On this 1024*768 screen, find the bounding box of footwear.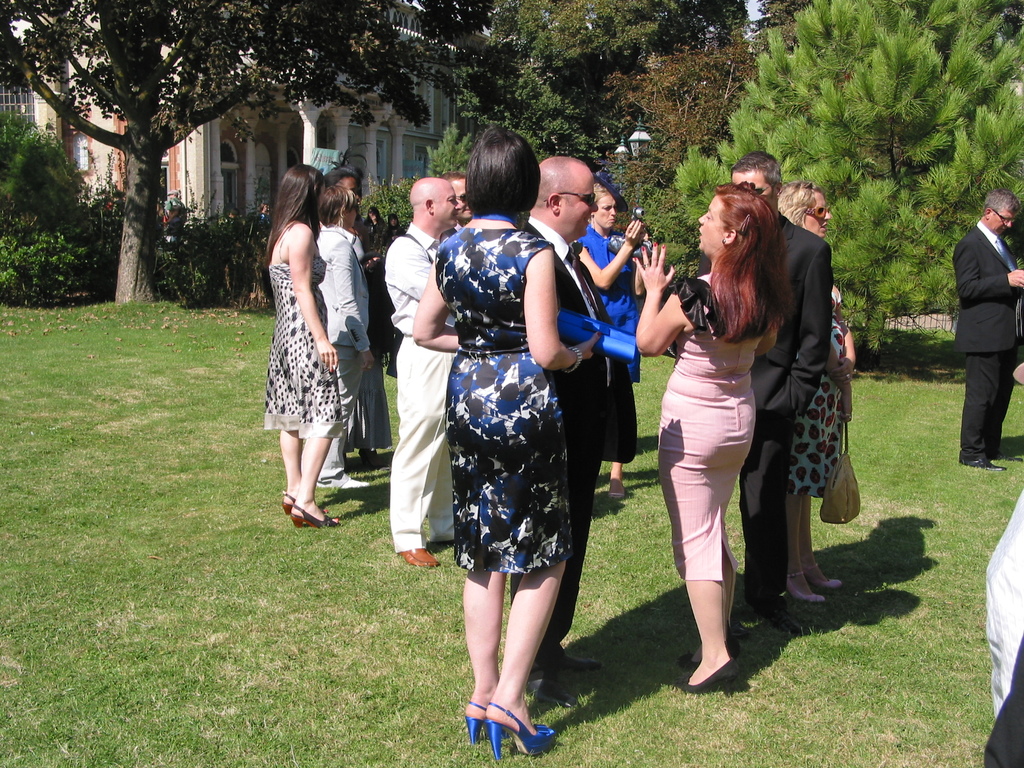
Bounding box: <bbox>608, 482, 625, 499</bbox>.
